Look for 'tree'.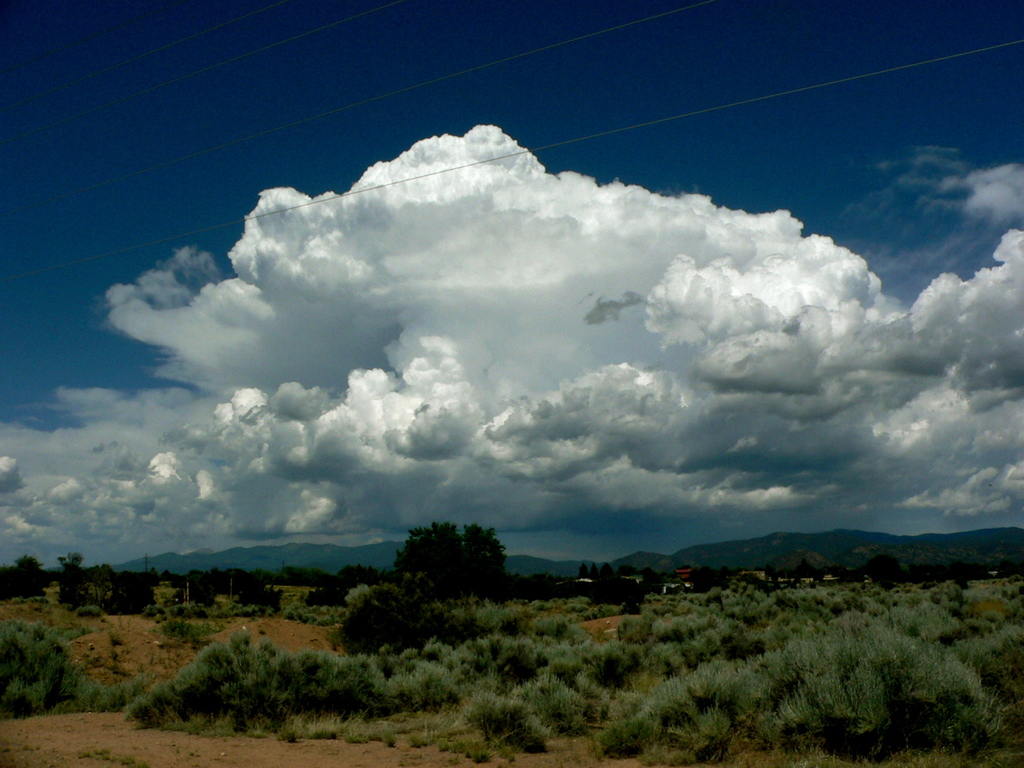
Found: 54:550:89:602.
